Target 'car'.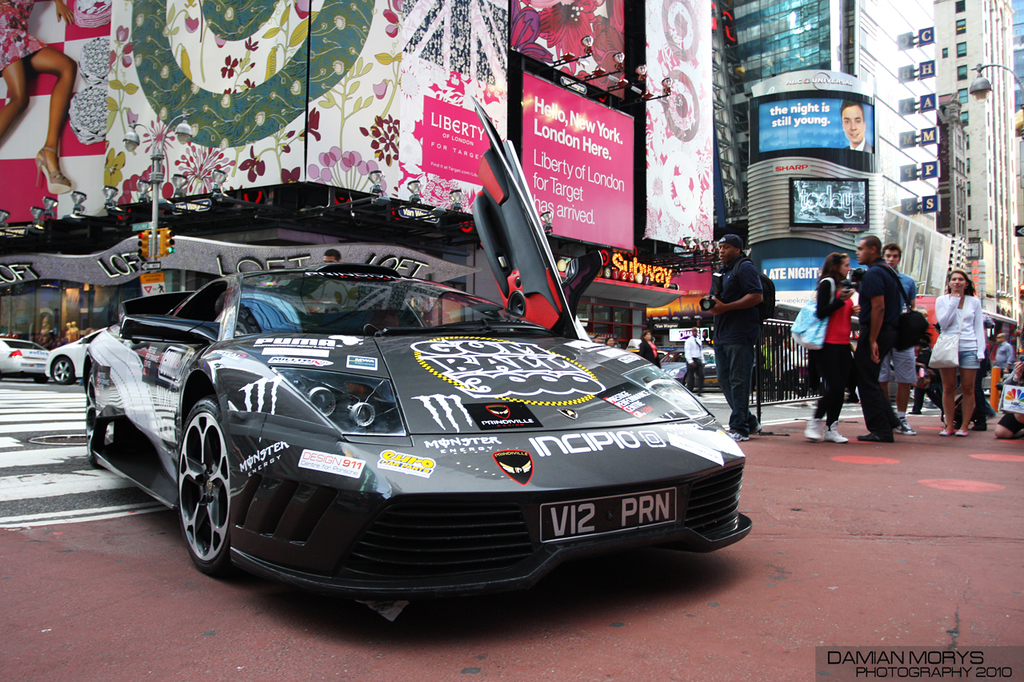
Target region: (0, 334, 52, 382).
